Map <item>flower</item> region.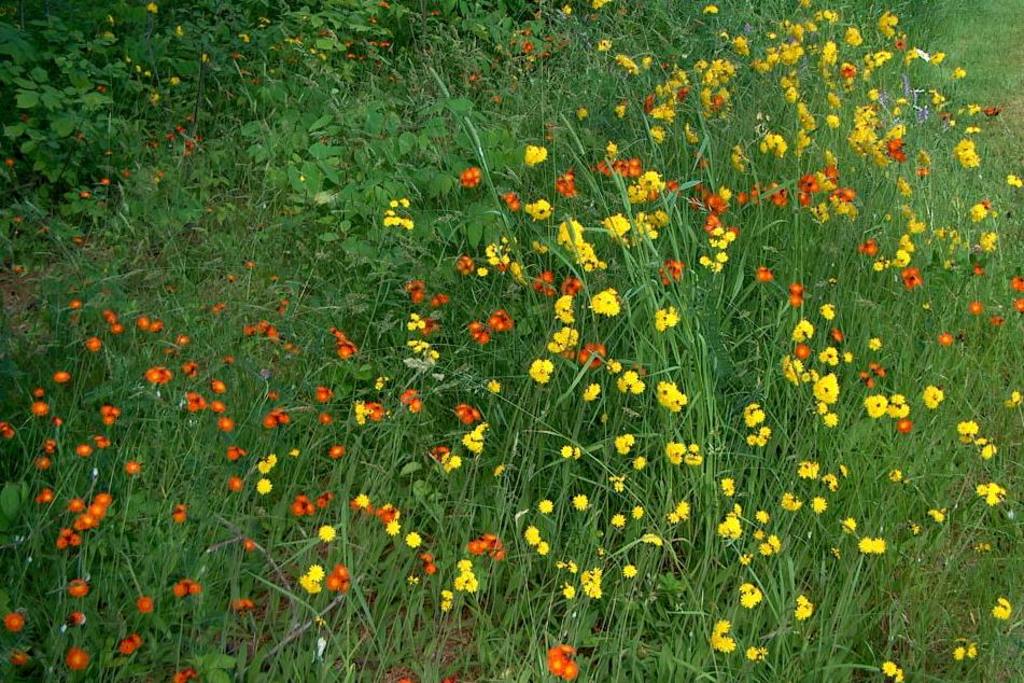
Mapped to (264, 403, 287, 431).
